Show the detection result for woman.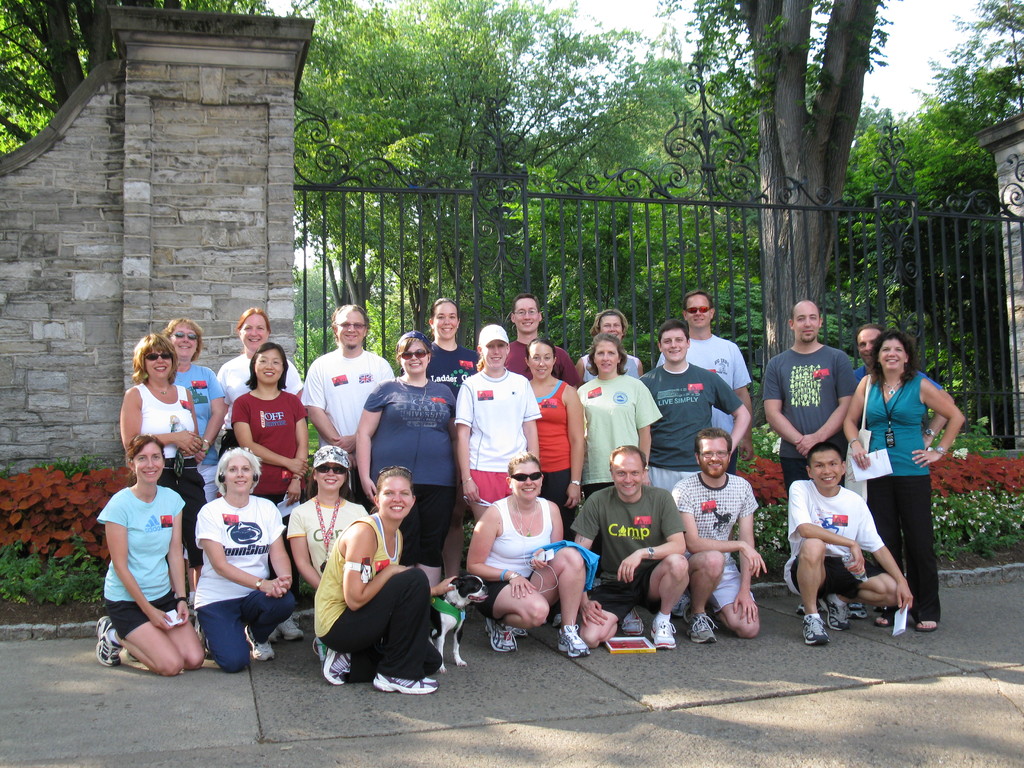
bbox(577, 332, 664, 586).
